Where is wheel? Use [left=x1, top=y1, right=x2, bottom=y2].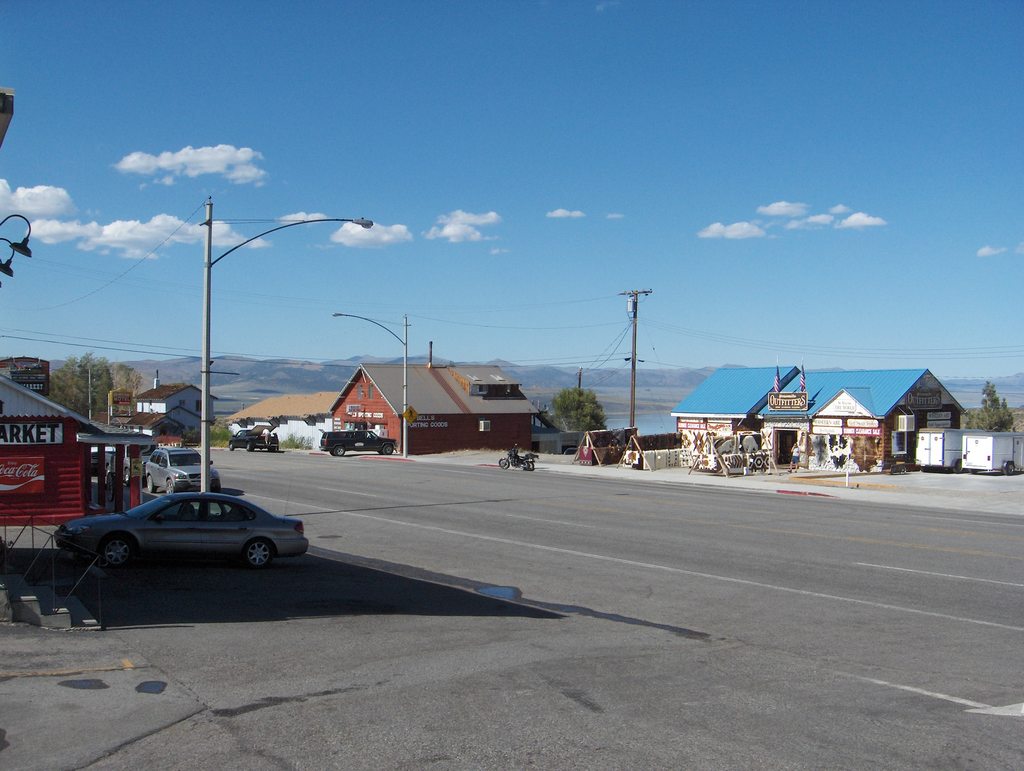
[left=211, top=482, right=221, bottom=492].
